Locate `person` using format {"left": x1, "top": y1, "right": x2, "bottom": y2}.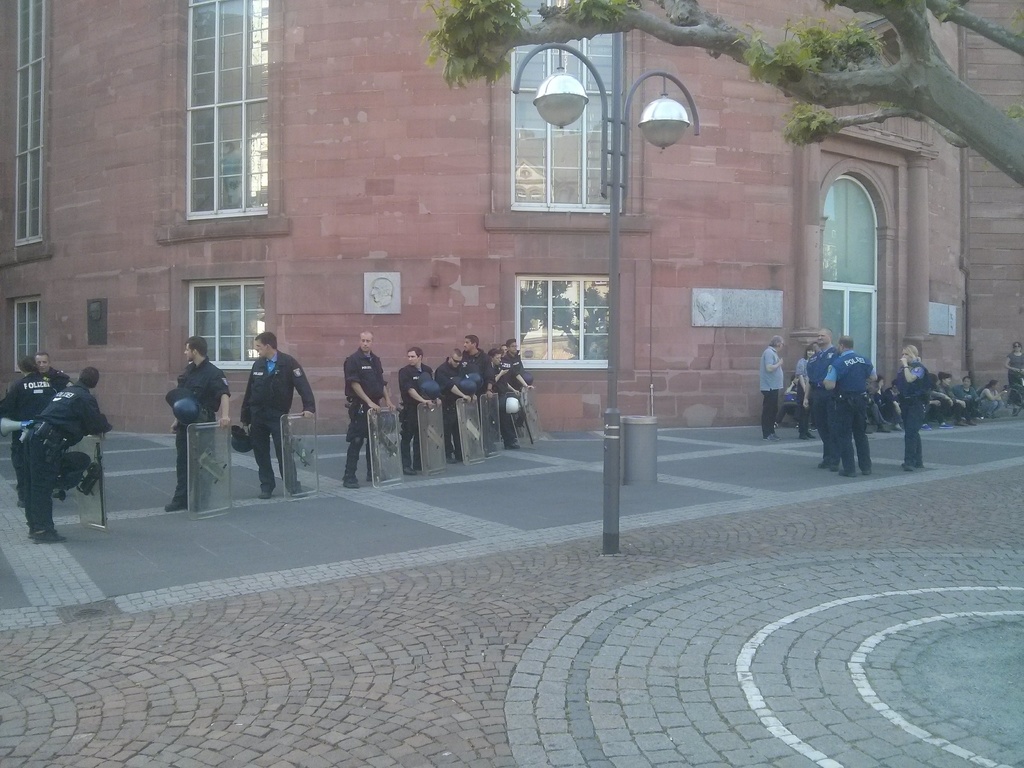
{"left": 894, "top": 337, "right": 929, "bottom": 472}.
